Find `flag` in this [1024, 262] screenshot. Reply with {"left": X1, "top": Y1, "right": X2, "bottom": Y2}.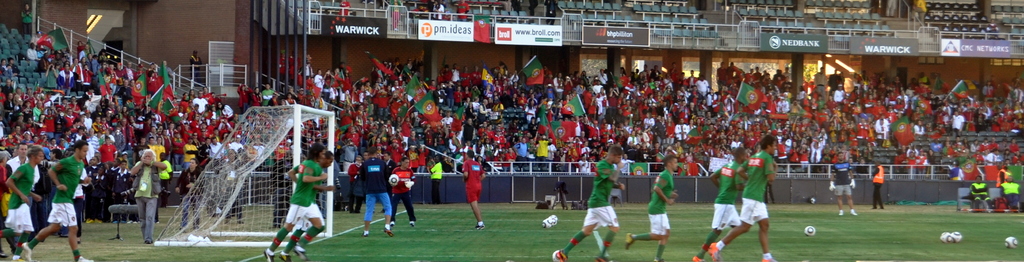
{"left": 154, "top": 66, "right": 172, "bottom": 96}.
